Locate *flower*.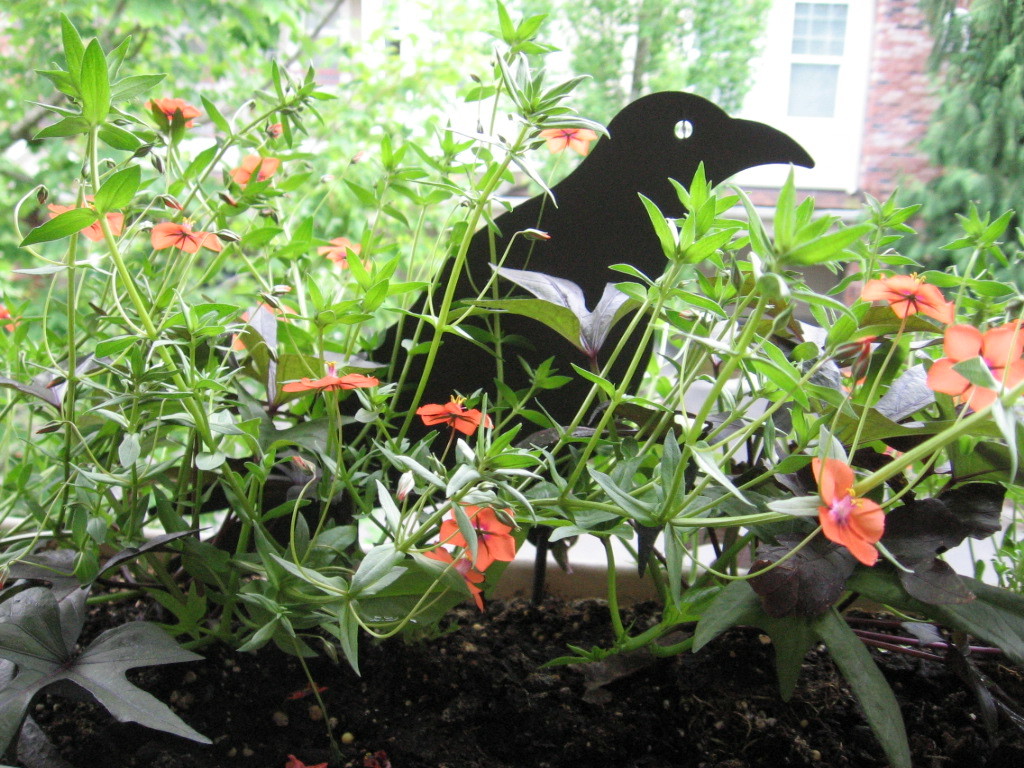
Bounding box: bbox=(151, 211, 218, 261).
